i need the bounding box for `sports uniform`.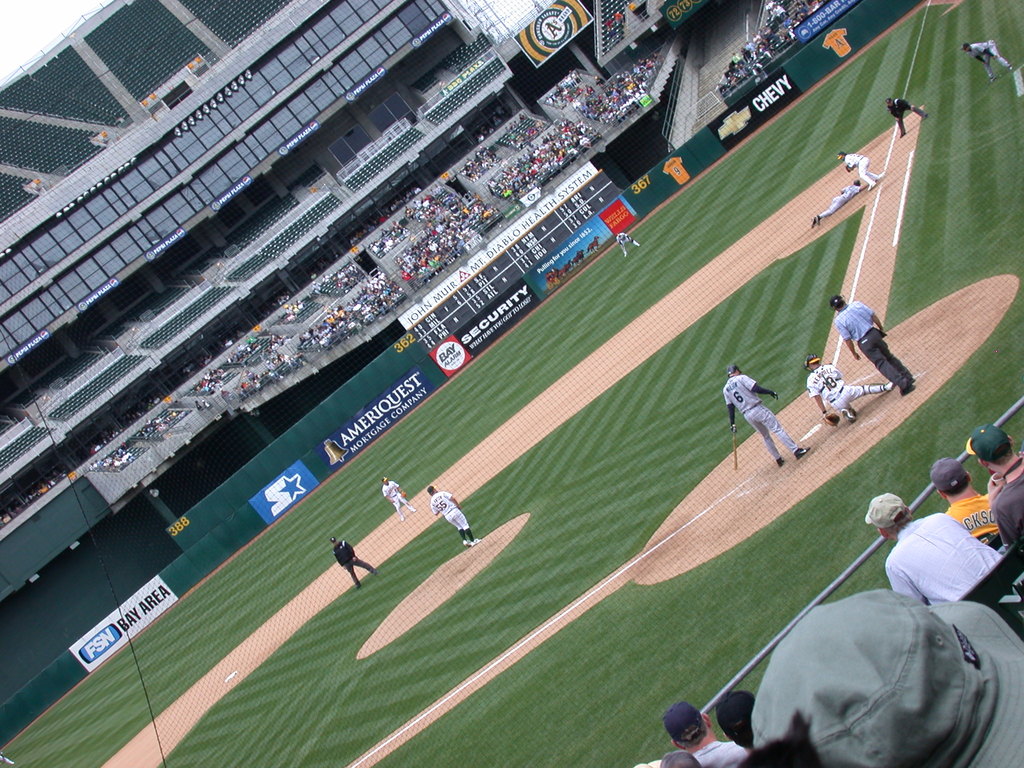
Here it is: 433:494:481:540.
